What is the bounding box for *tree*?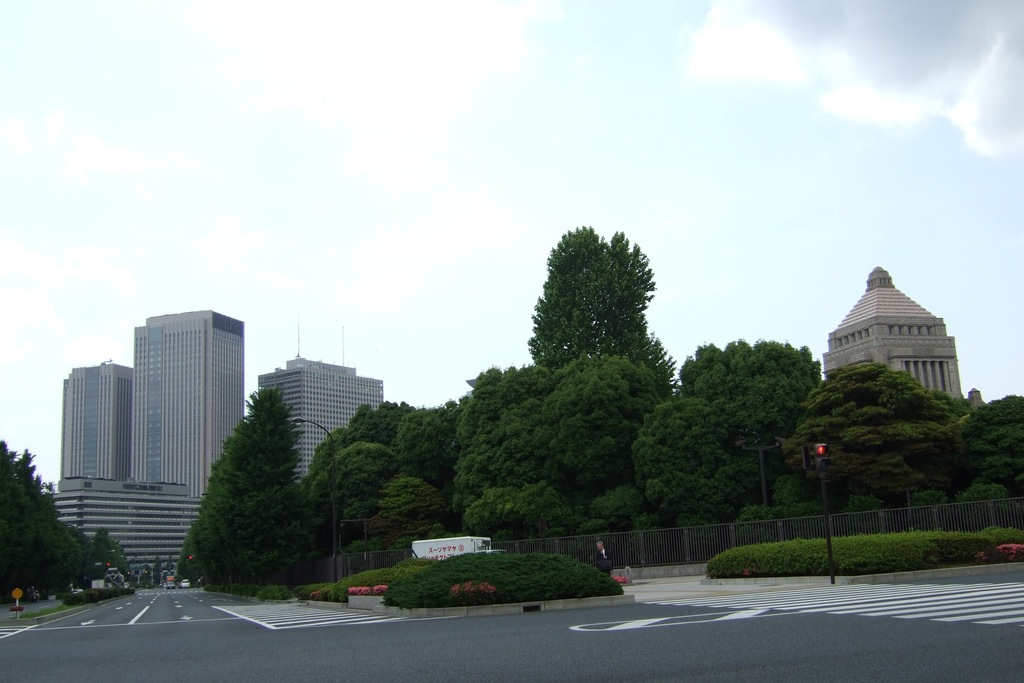
locate(721, 504, 780, 554).
